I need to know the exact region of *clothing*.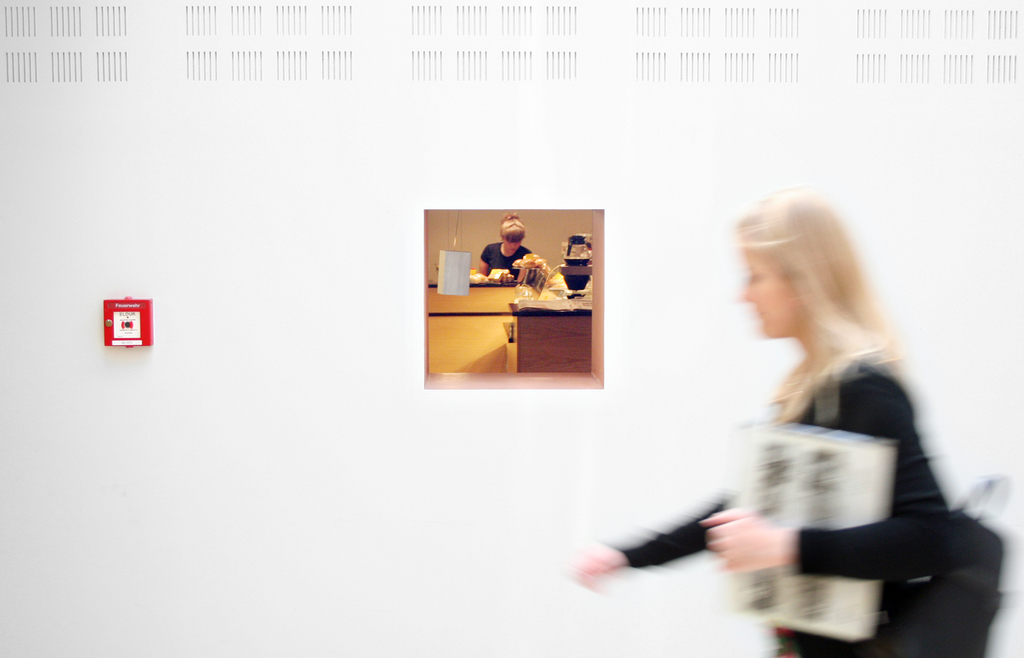
Region: Rect(627, 291, 1000, 652).
